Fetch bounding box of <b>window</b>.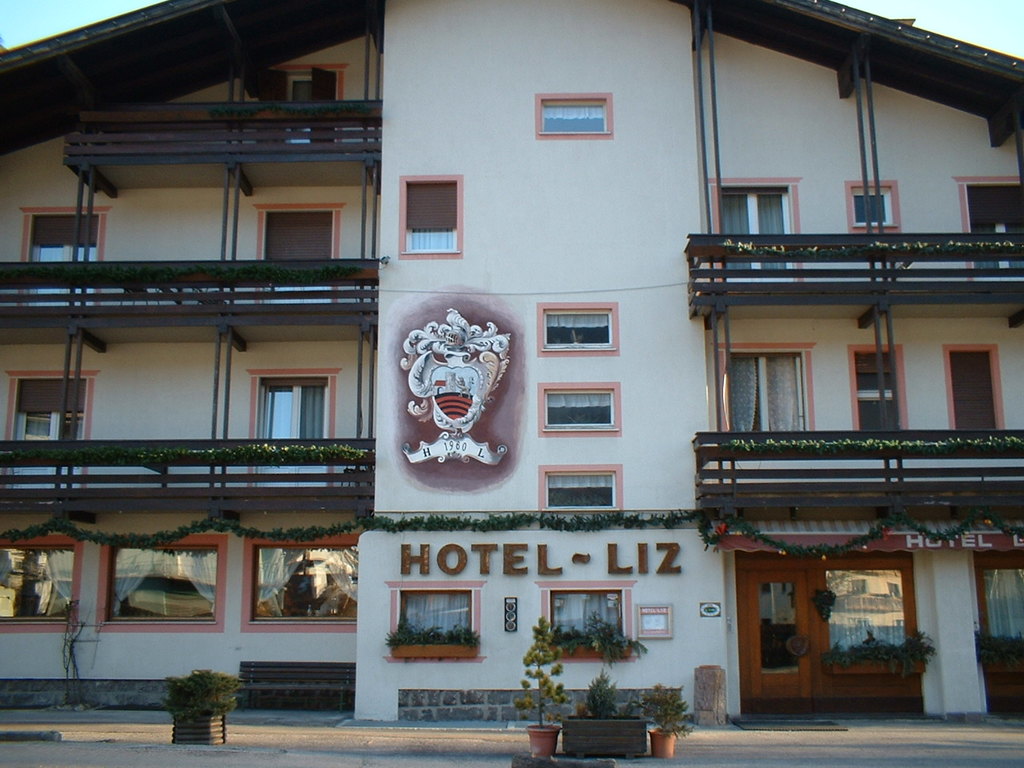
Bbox: detection(549, 474, 611, 510).
